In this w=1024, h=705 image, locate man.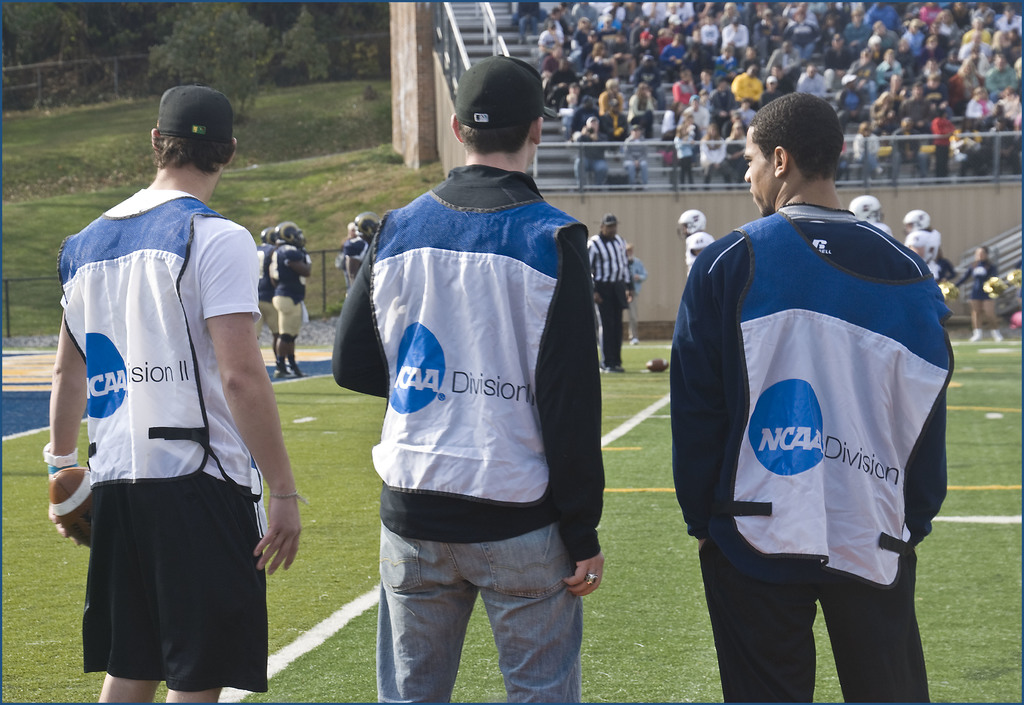
Bounding box: (left=587, top=213, right=633, bottom=375).
